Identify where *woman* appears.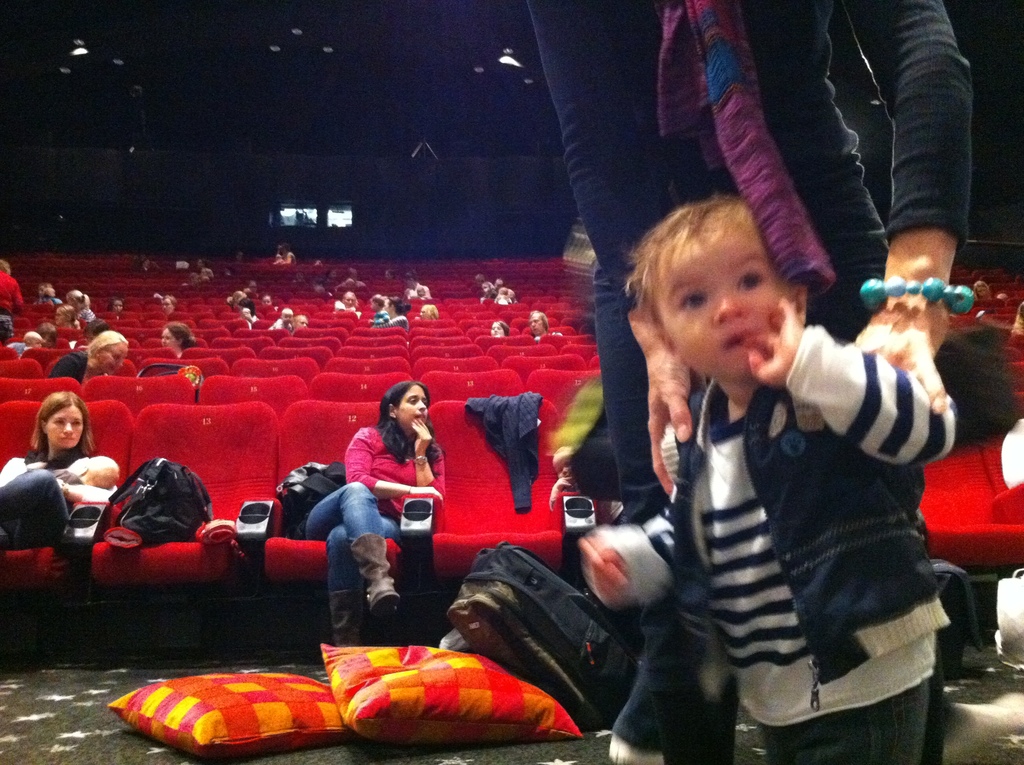
Appears at x1=487 y1=319 x2=508 y2=340.
